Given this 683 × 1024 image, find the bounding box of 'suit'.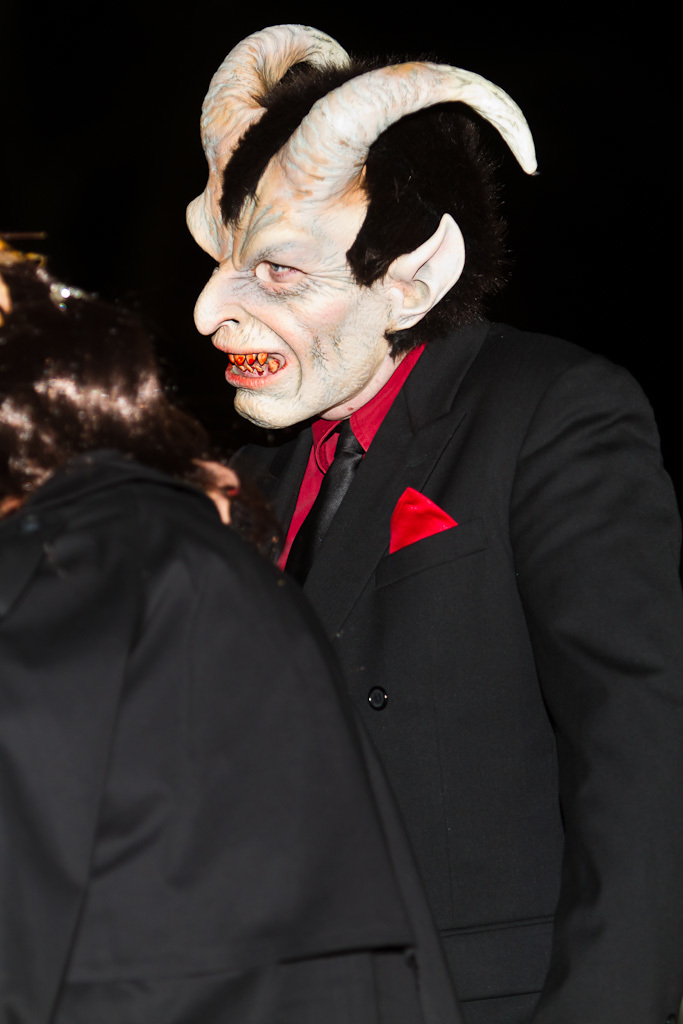
l=127, t=181, r=644, b=1006.
